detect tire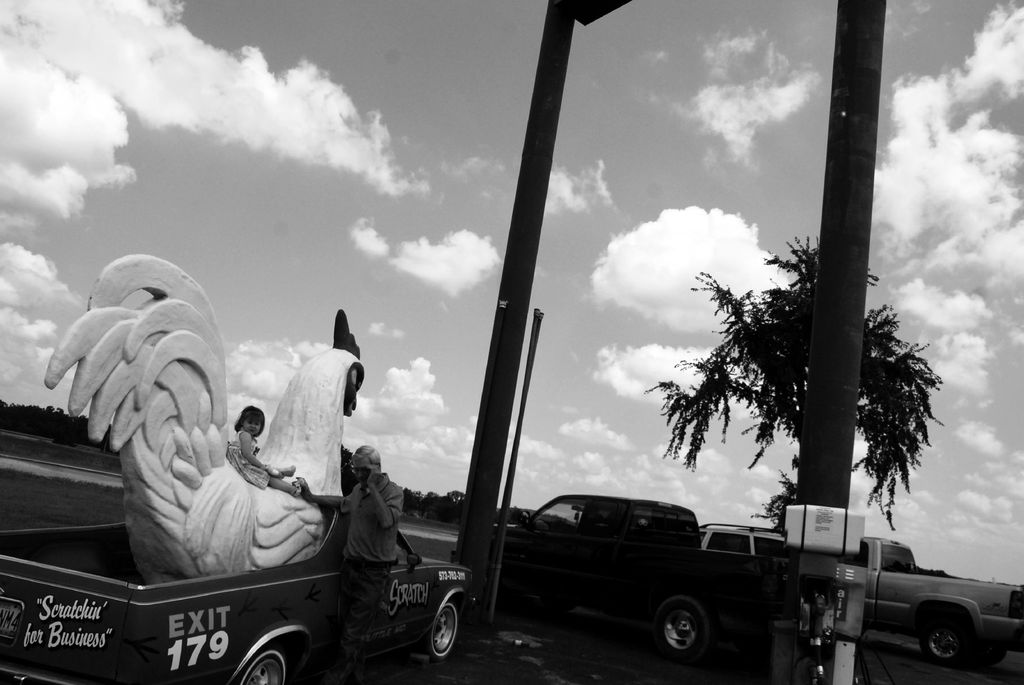
left=653, top=600, right=709, bottom=660
